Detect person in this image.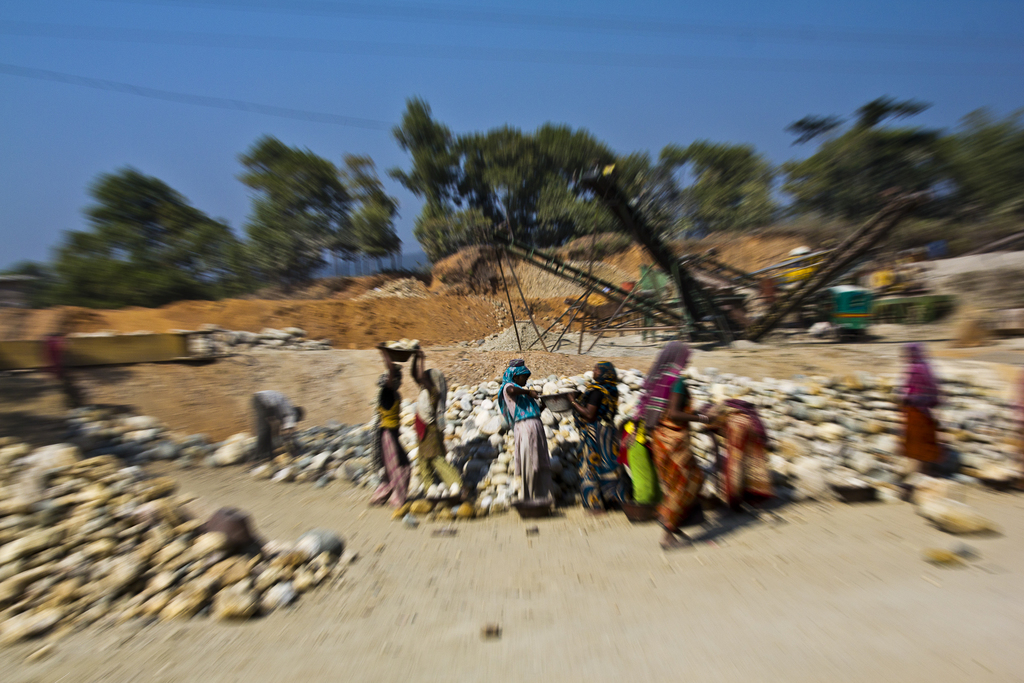
Detection: {"x1": 496, "y1": 363, "x2": 548, "y2": 496}.
